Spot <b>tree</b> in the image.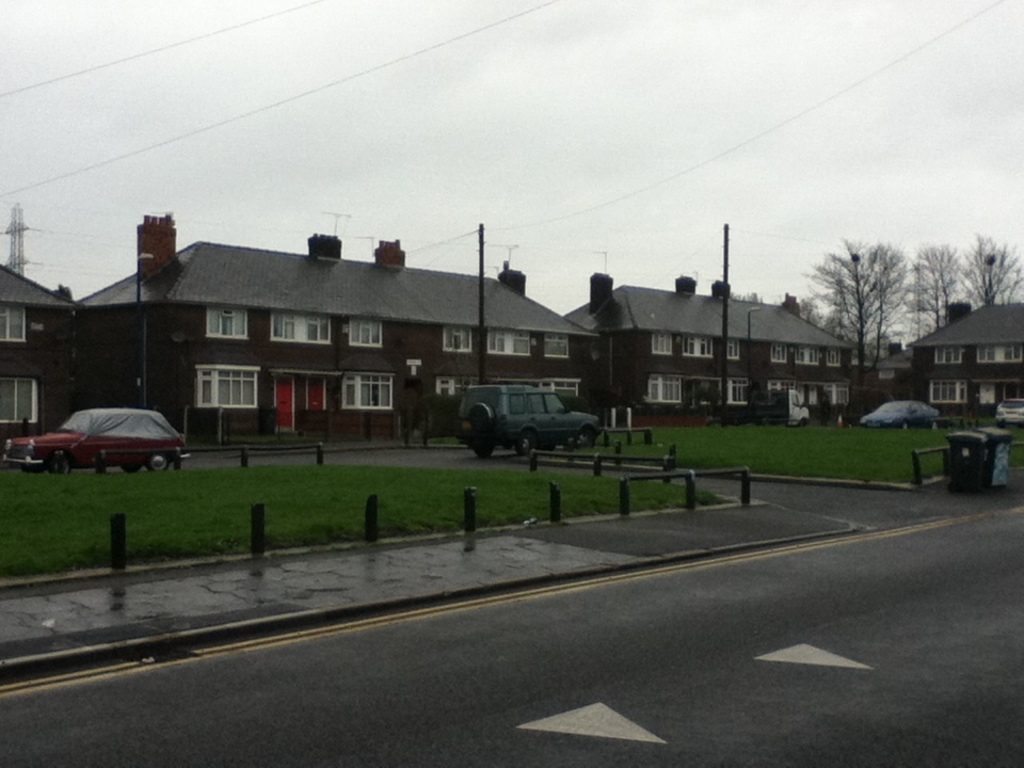
<b>tree</b> found at (899, 265, 930, 346).
